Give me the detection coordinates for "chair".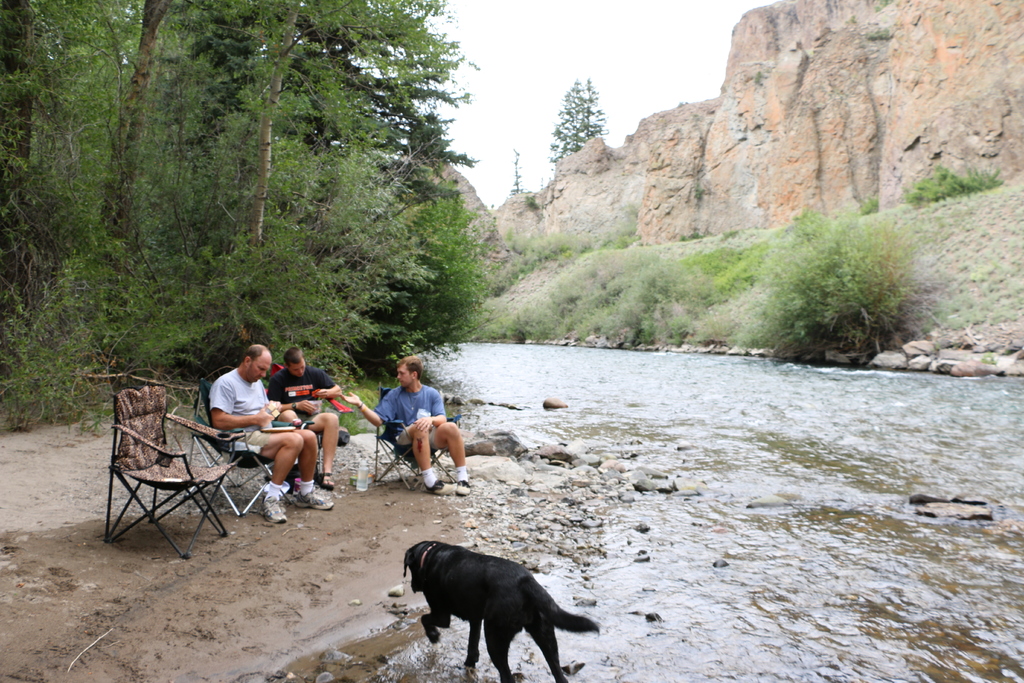
185 369 298 508.
